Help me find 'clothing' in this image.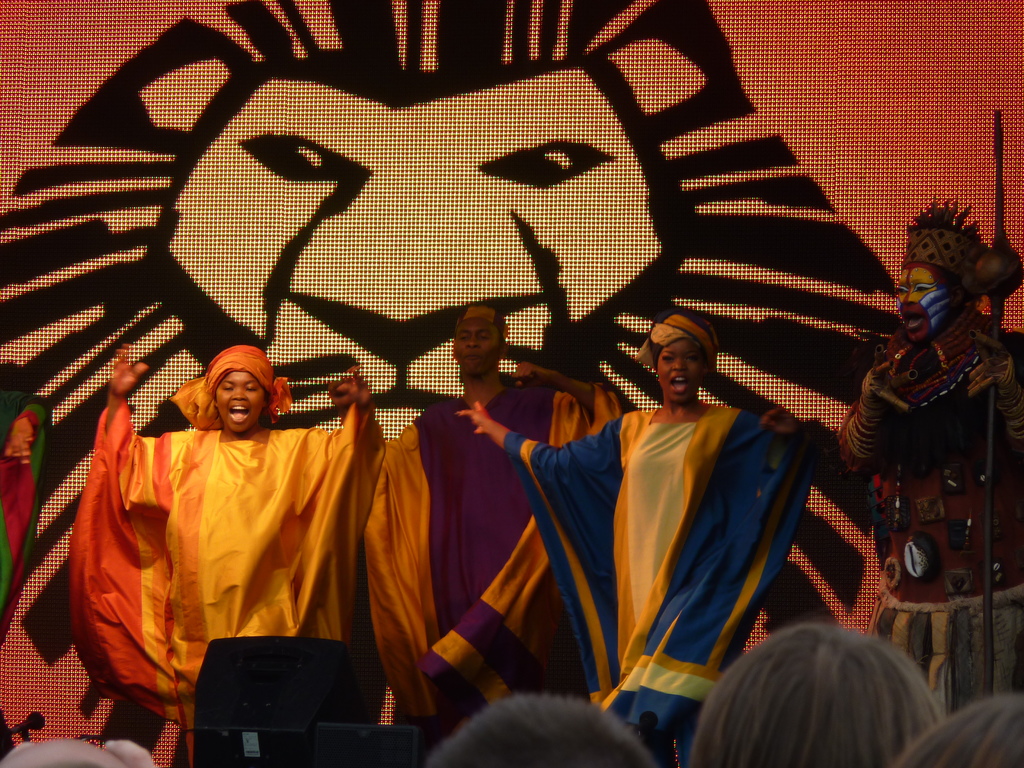
Found it: detection(364, 385, 623, 750).
